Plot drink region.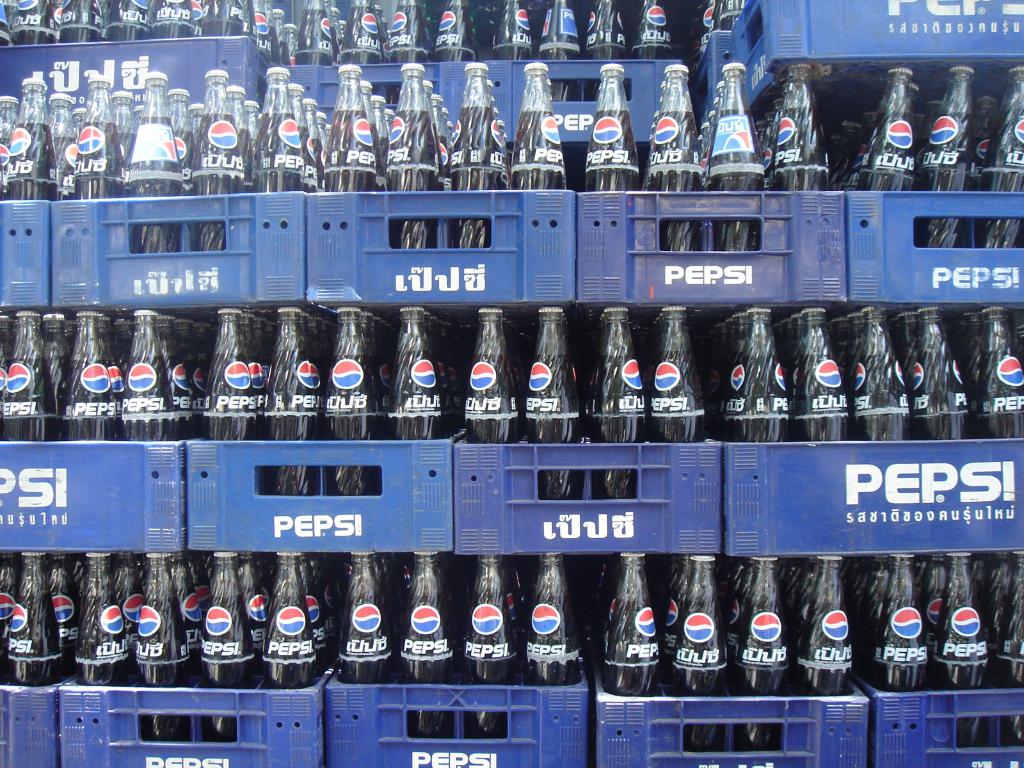
Plotted at <box>104,360,122,422</box>.
